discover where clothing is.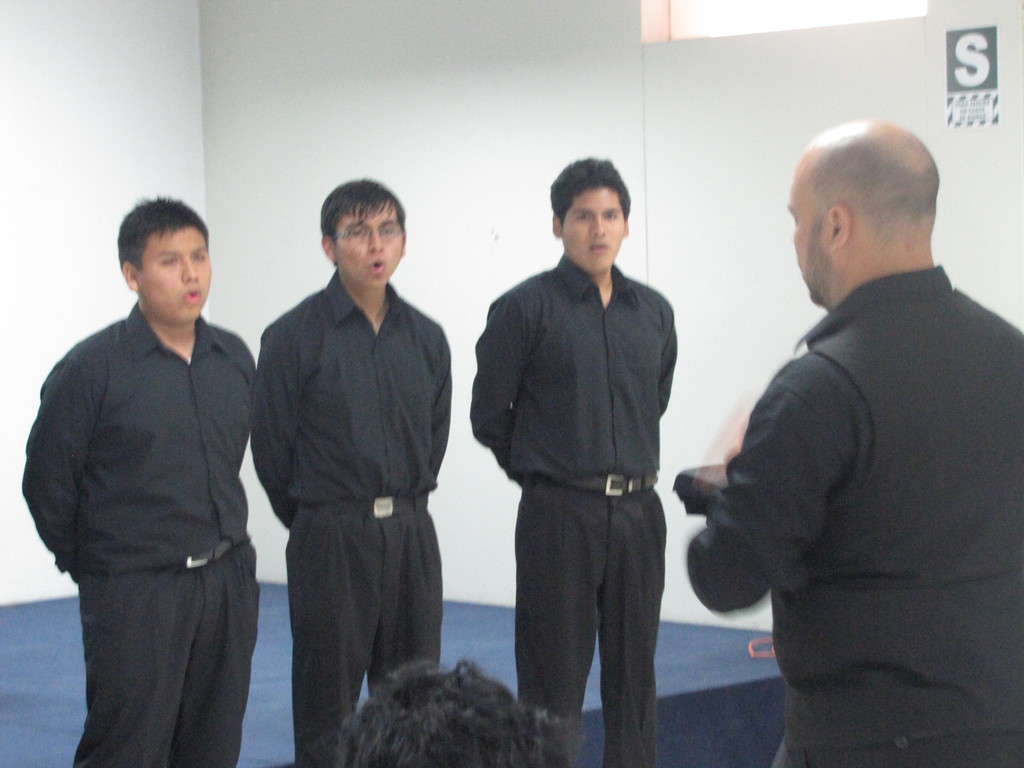
Discovered at rect(243, 266, 450, 766).
